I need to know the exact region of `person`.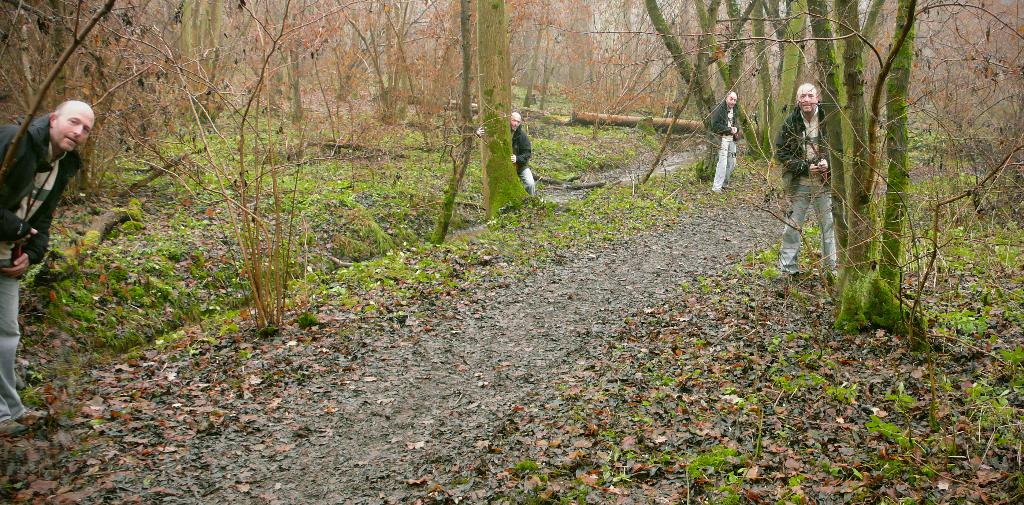
Region: [left=467, top=109, right=539, bottom=199].
